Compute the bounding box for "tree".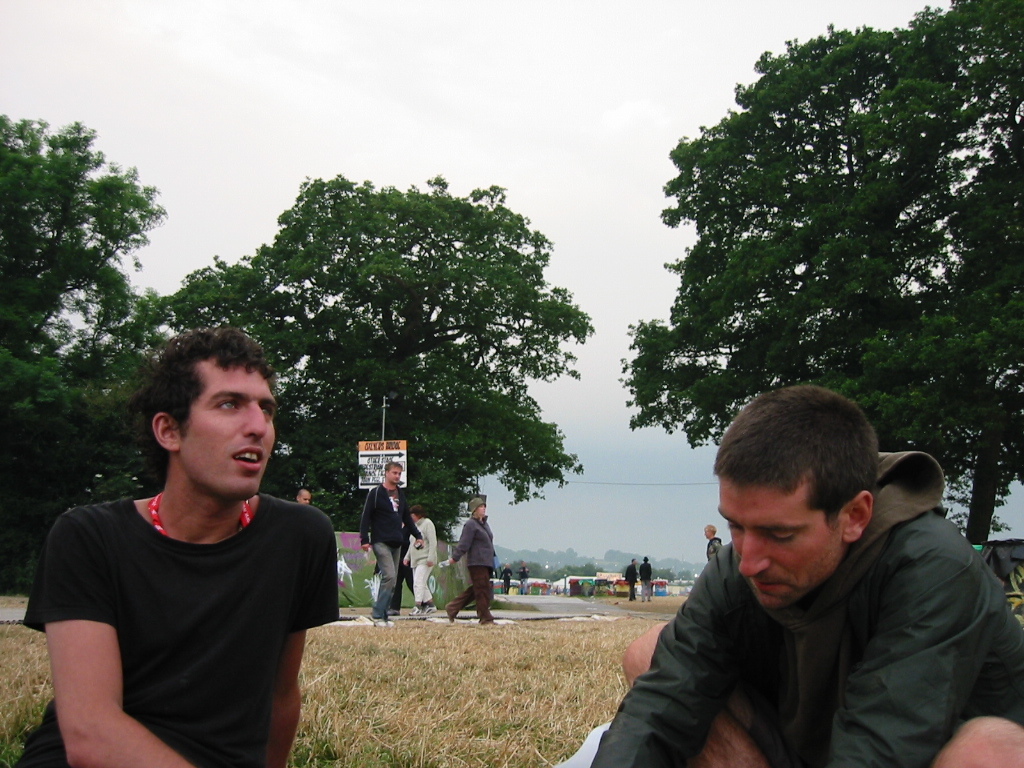
[0, 103, 186, 507].
